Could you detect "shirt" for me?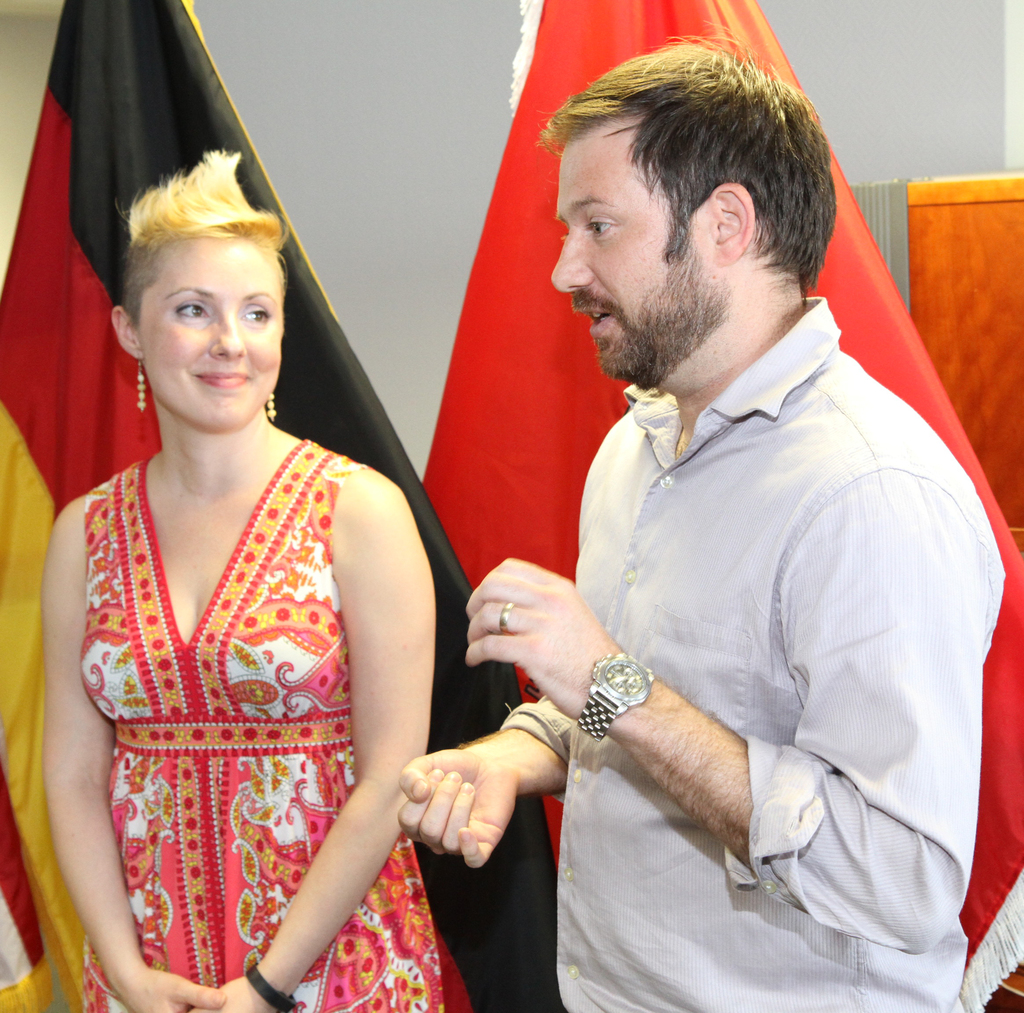
Detection result: bbox(495, 292, 1002, 1012).
